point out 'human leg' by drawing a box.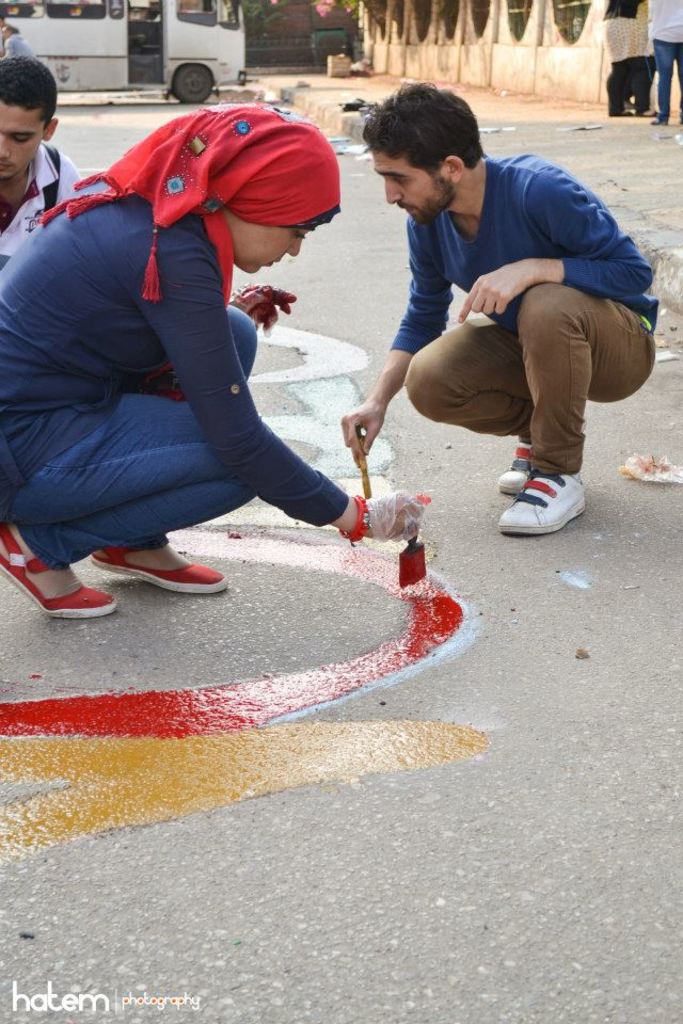
detection(86, 297, 254, 590).
